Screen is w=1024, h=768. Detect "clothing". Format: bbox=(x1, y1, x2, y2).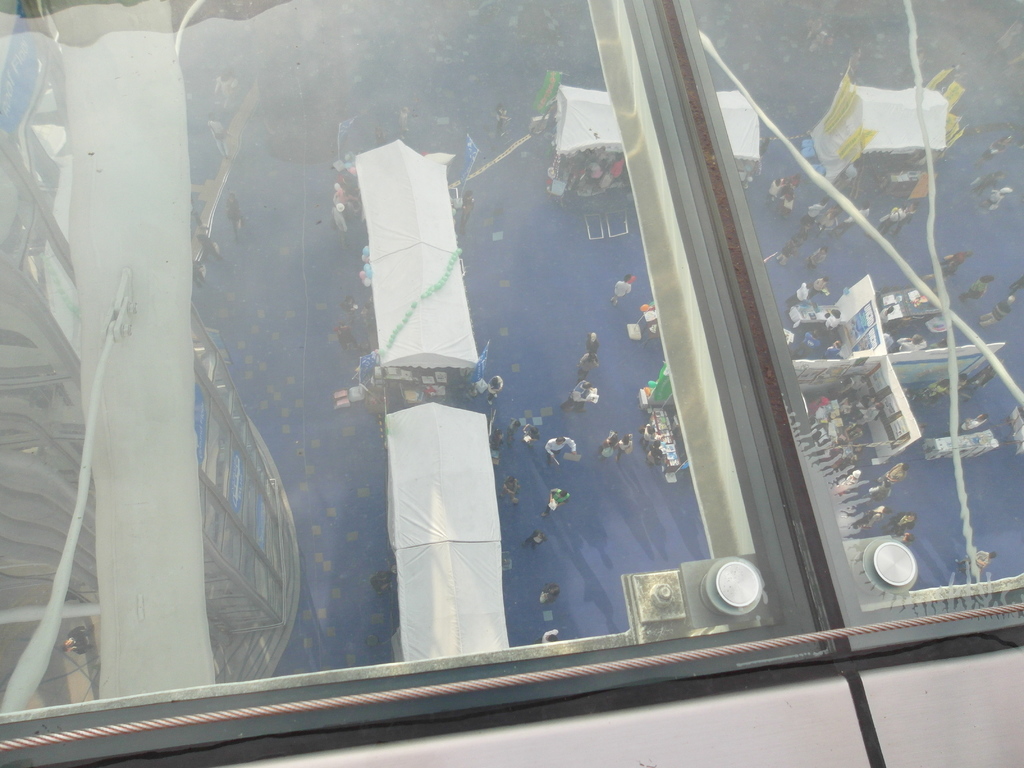
bbox=(979, 140, 1004, 160).
